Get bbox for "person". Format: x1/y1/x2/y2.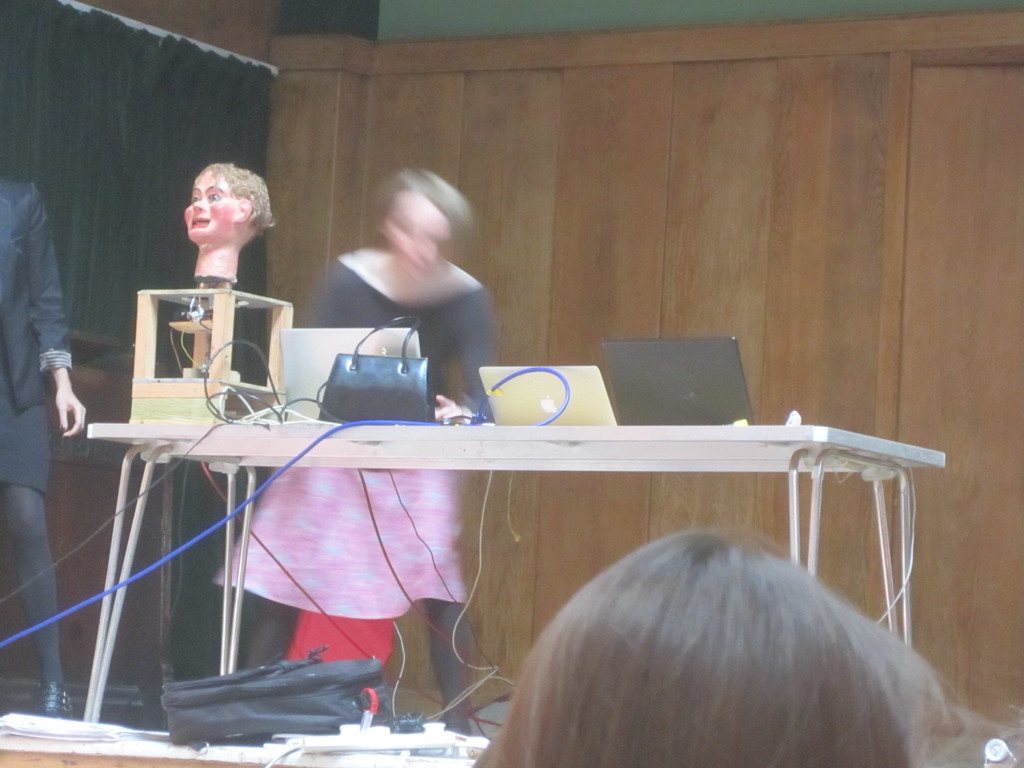
468/527/1023/767.
